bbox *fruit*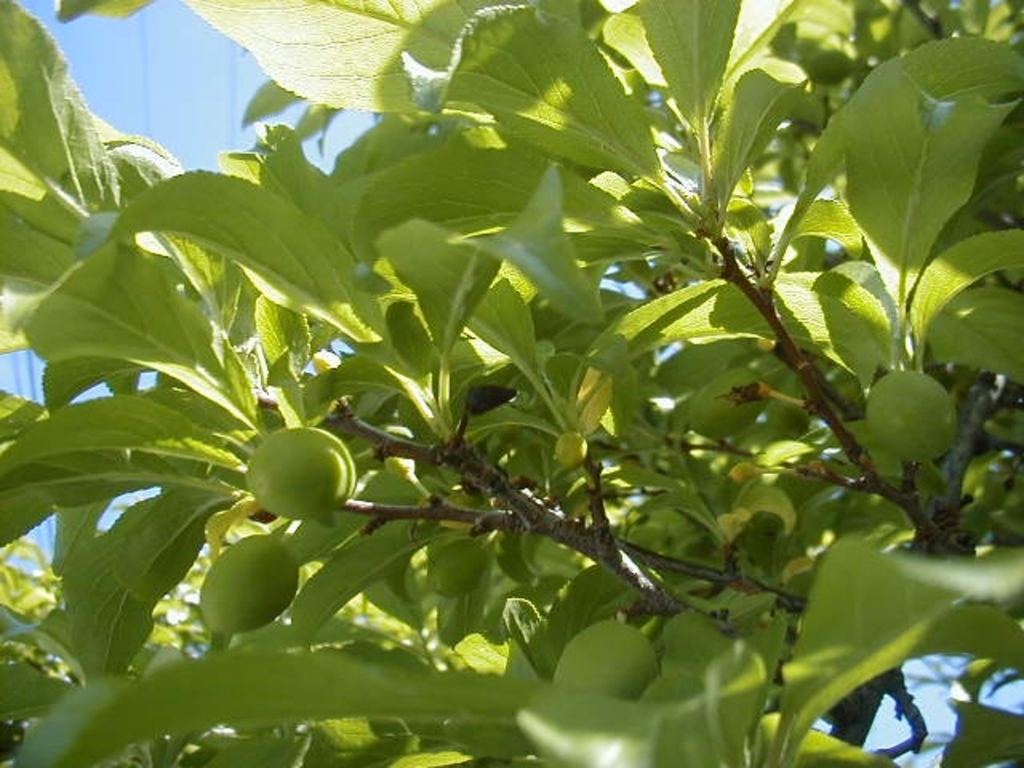
box=[418, 533, 482, 603]
